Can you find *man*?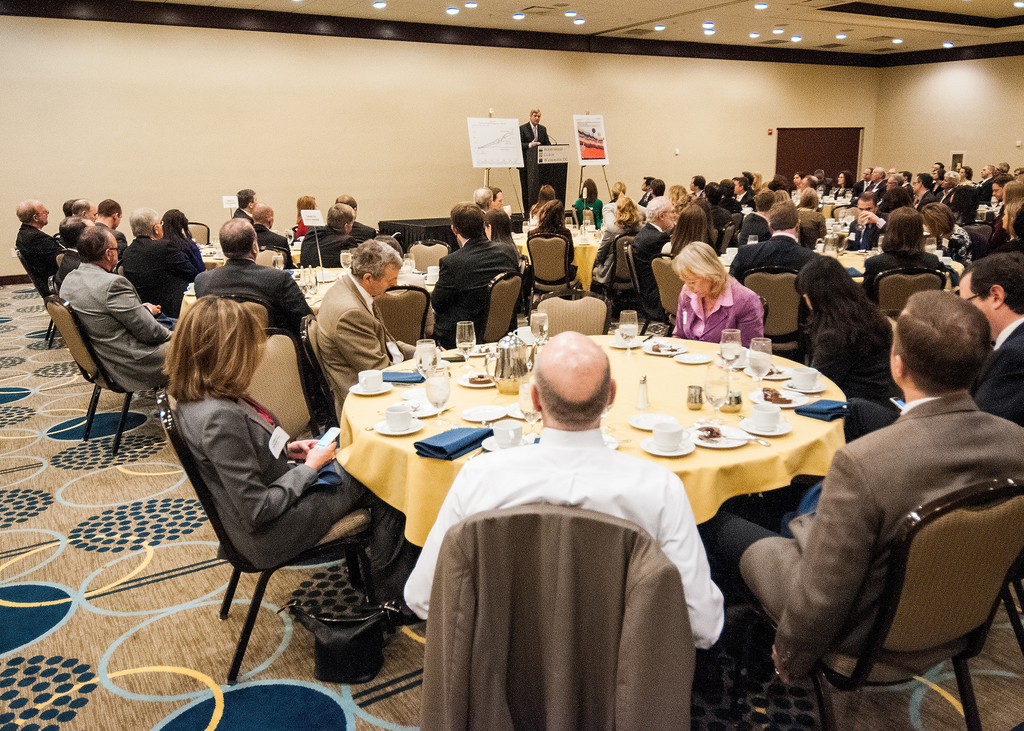
Yes, bounding box: x1=647, y1=176, x2=671, y2=206.
